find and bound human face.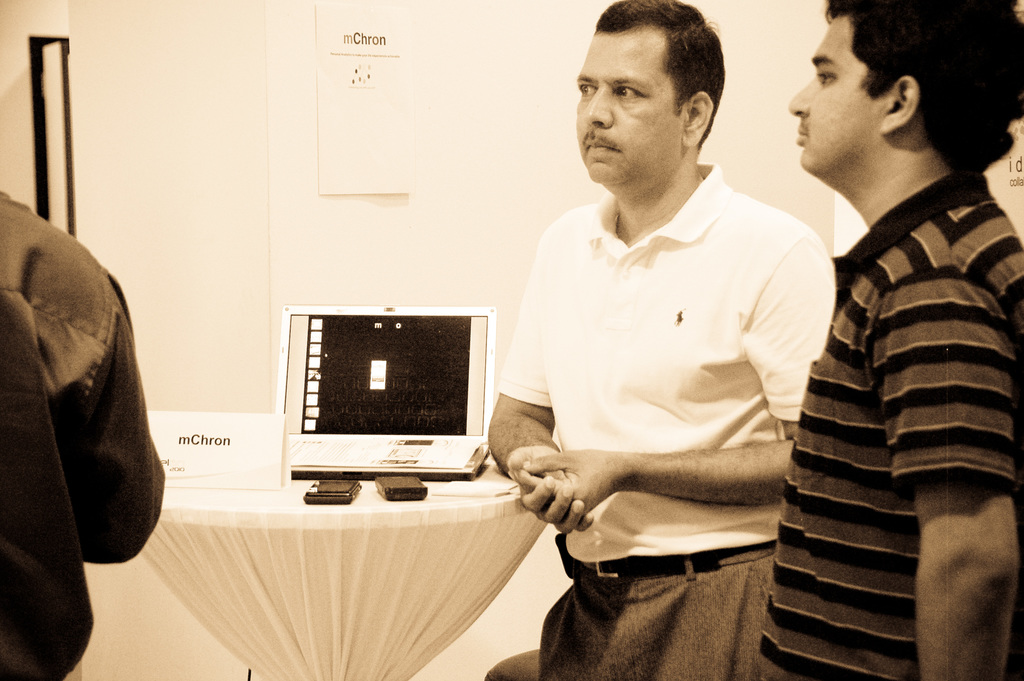
Bound: (788, 16, 879, 171).
